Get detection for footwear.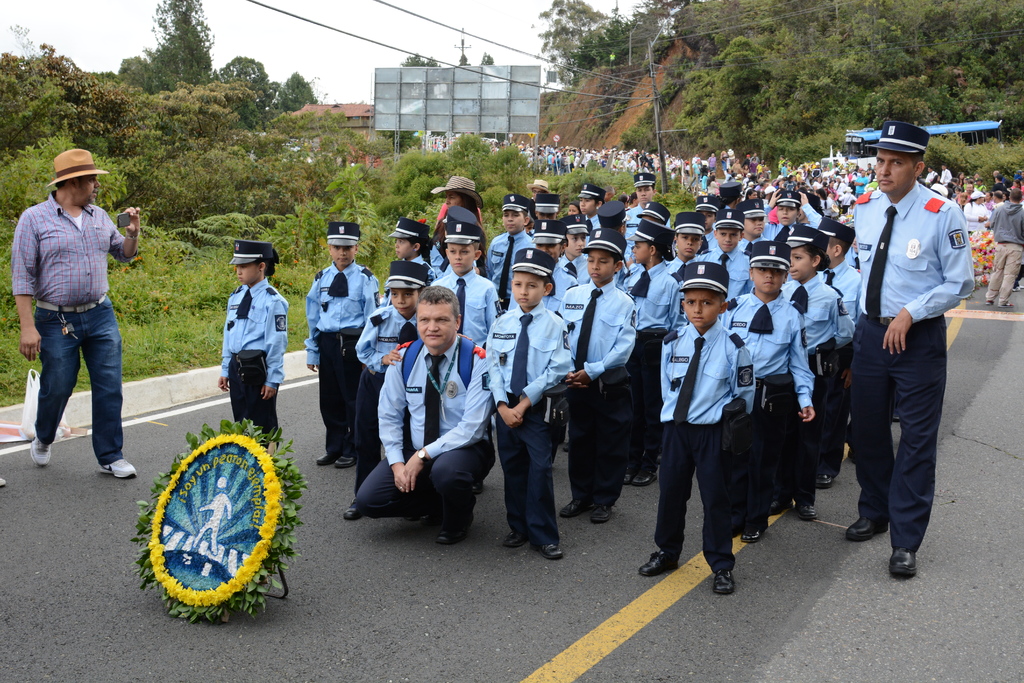
Detection: bbox=(739, 520, 768, 543).
